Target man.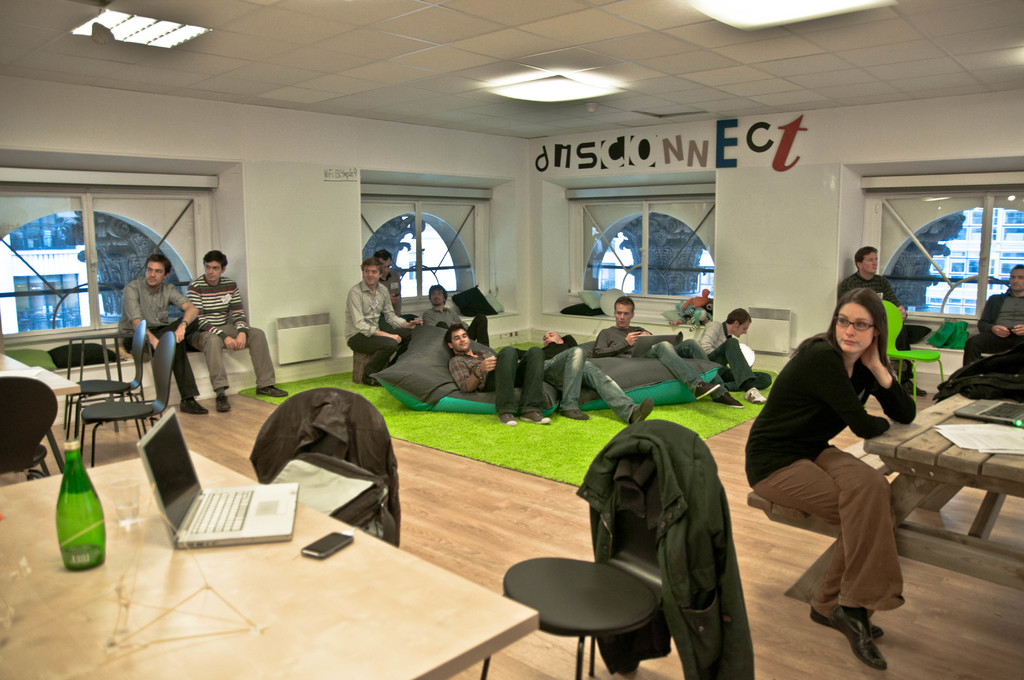
Target region: (left=959, top=266, right=1023, bottom=364).
